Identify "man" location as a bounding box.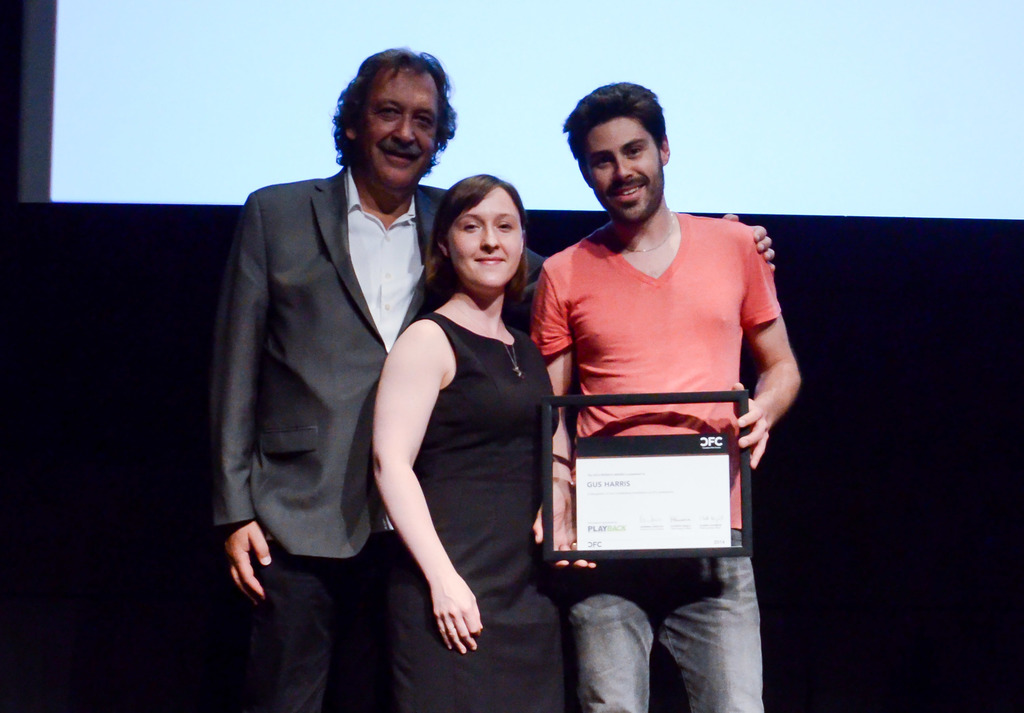
(188, 17, 458, 700).
